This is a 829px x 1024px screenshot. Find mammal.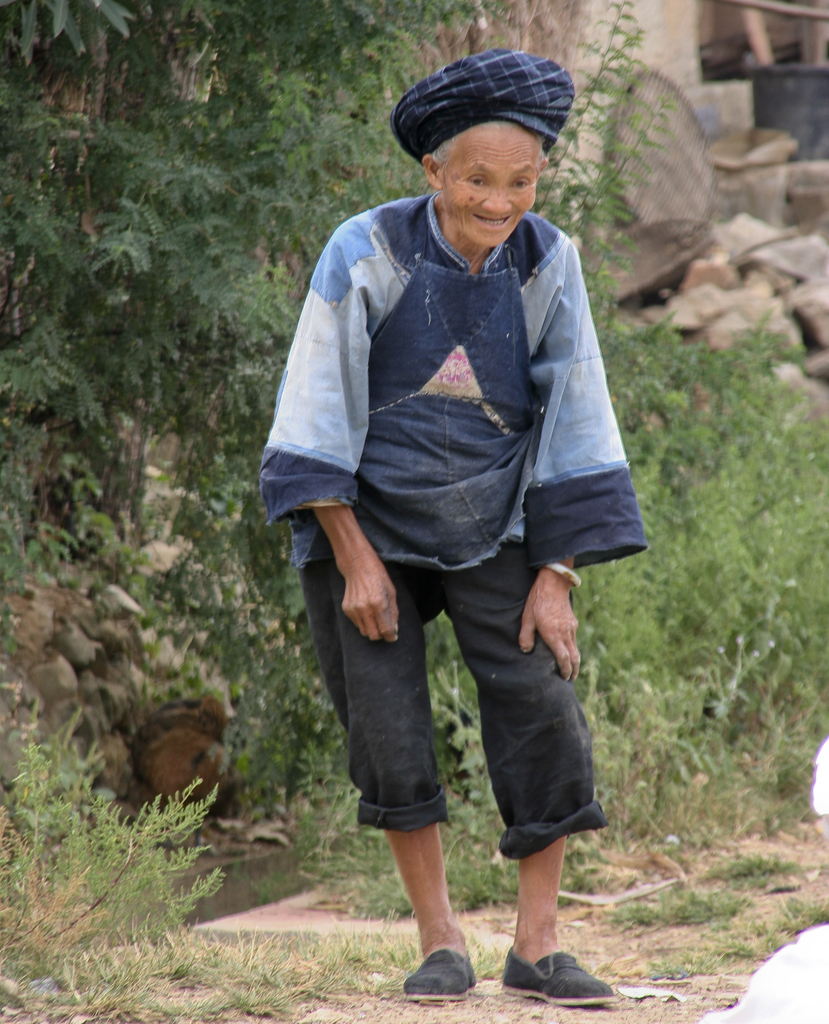
Bounding box: left=255, top=74, right=644, bottom=919.
